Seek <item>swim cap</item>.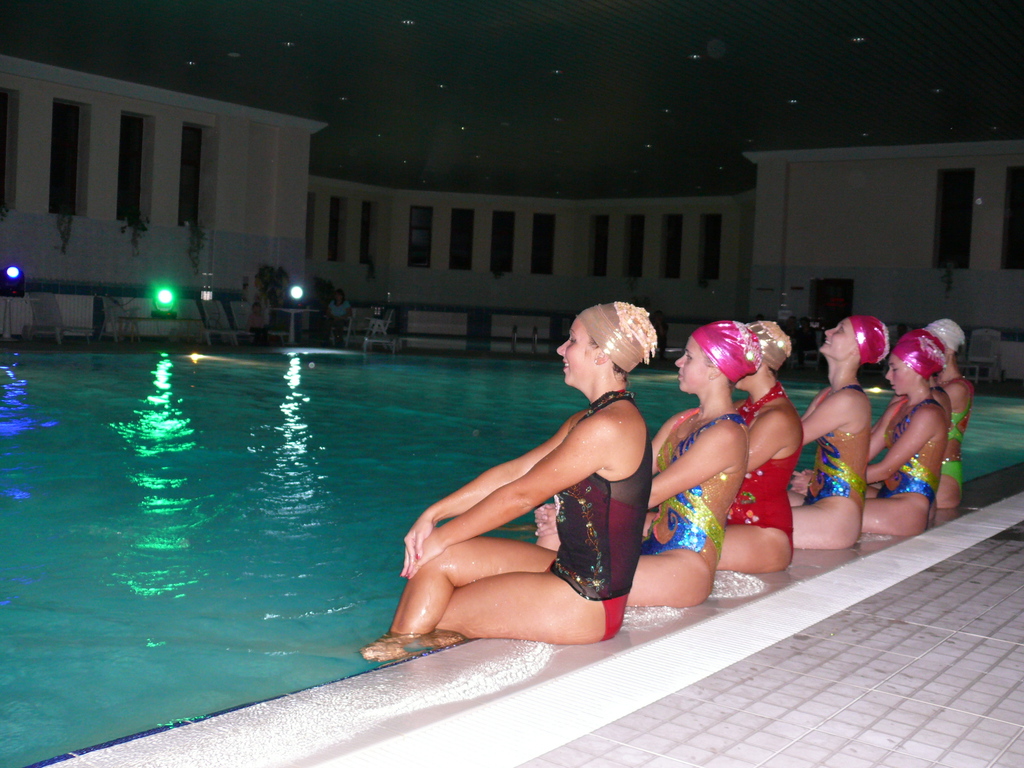
bbox=(888, 325, 945, 386).
